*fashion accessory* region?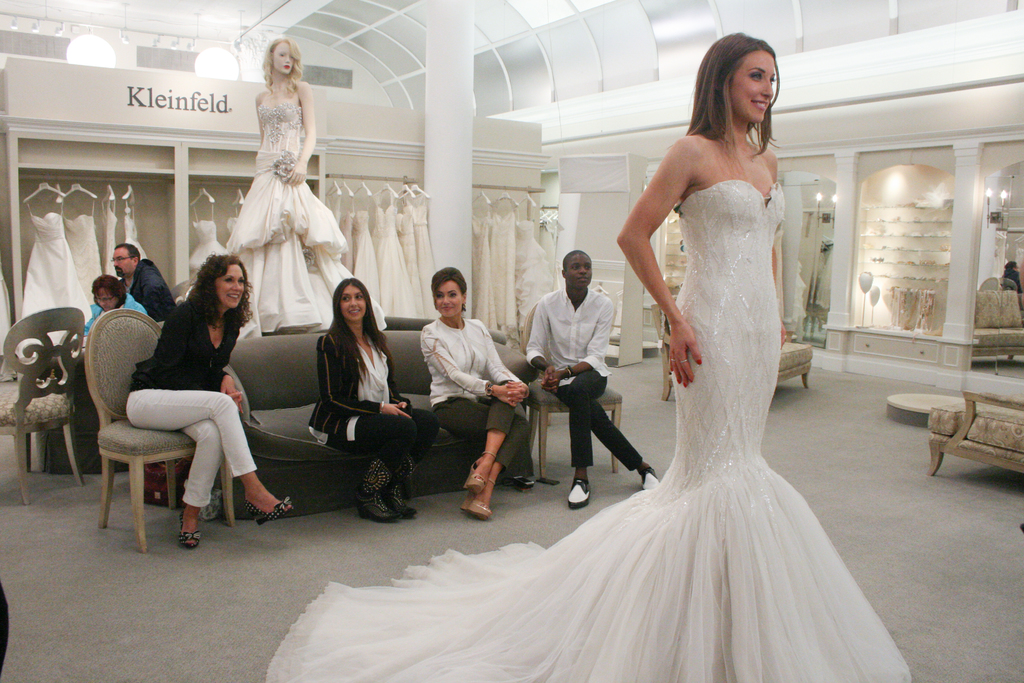
left=377, top=400, right=386, bottom=415
